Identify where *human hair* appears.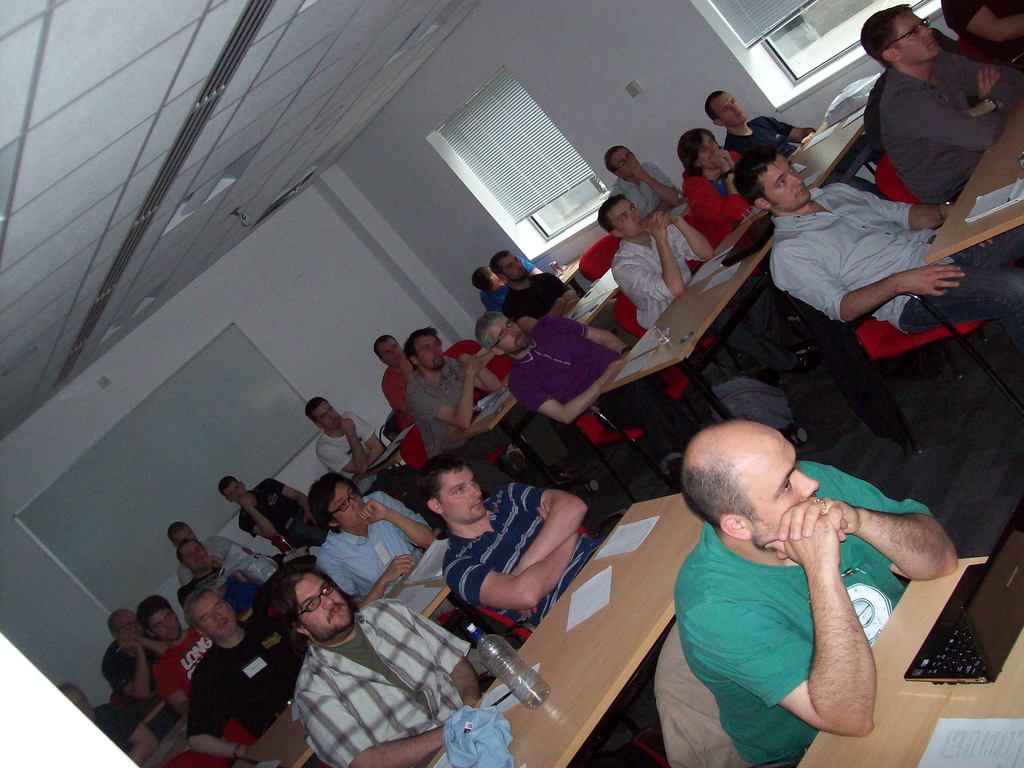
Appears at pyautogui.locateOnScreen(168, 521, 190, 546).
